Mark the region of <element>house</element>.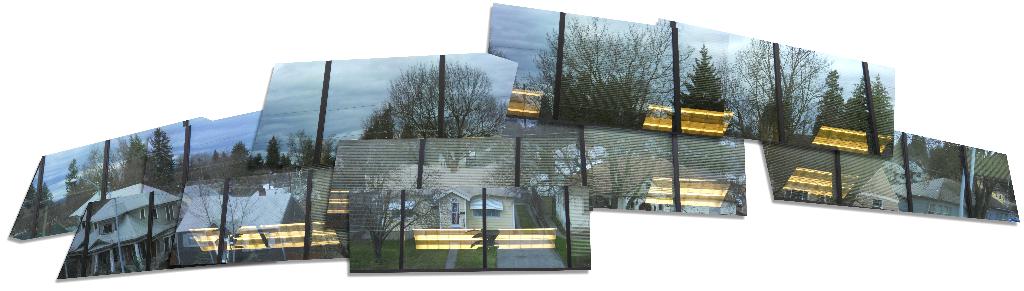
Region: (x1=771, y1=163, x2=859, y2=208).
